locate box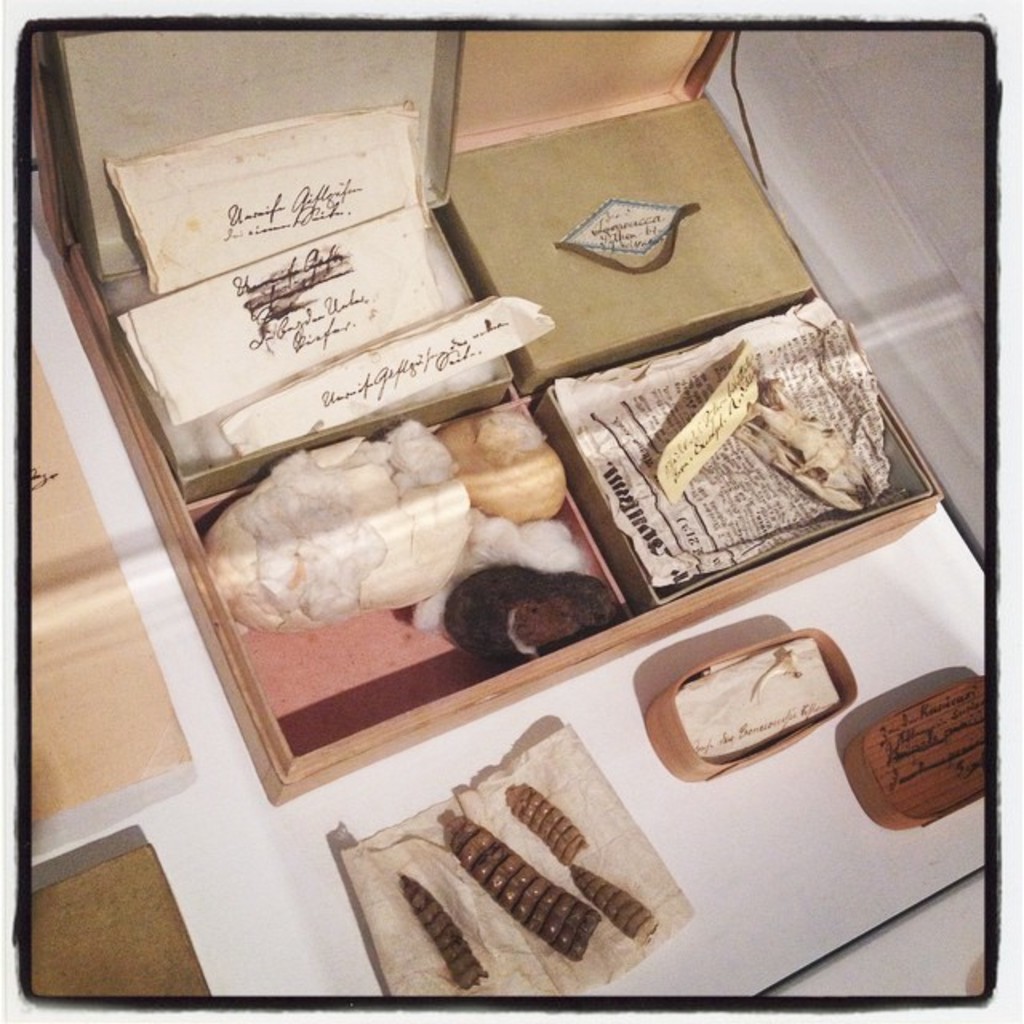
(646, 626, 854, 779)
